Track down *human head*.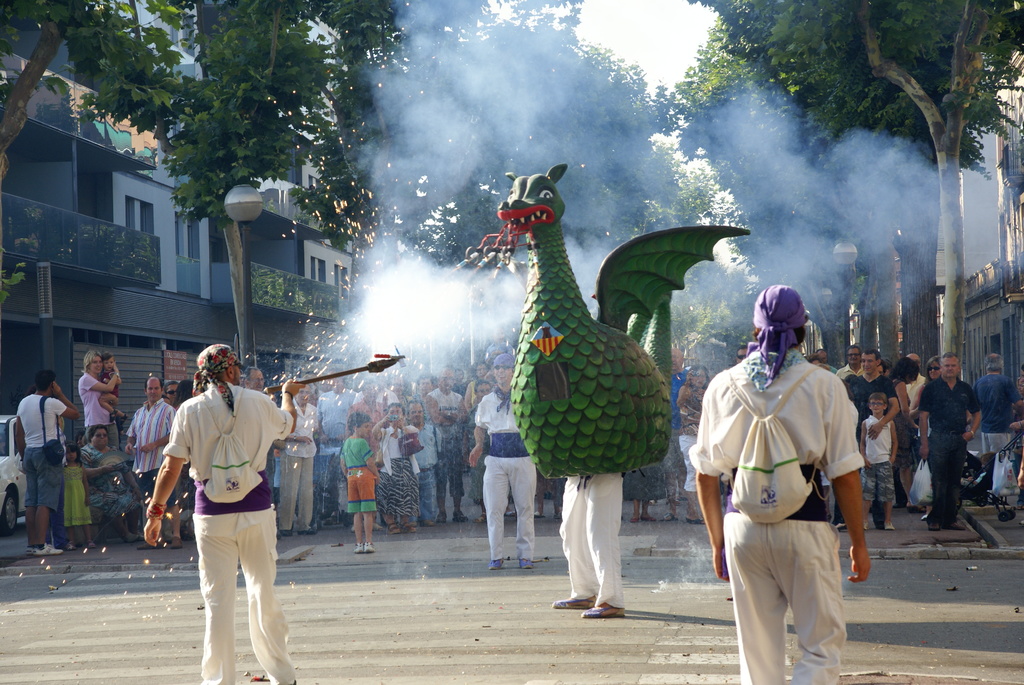
Tracked to BBox(693, 363, 706, 384).
